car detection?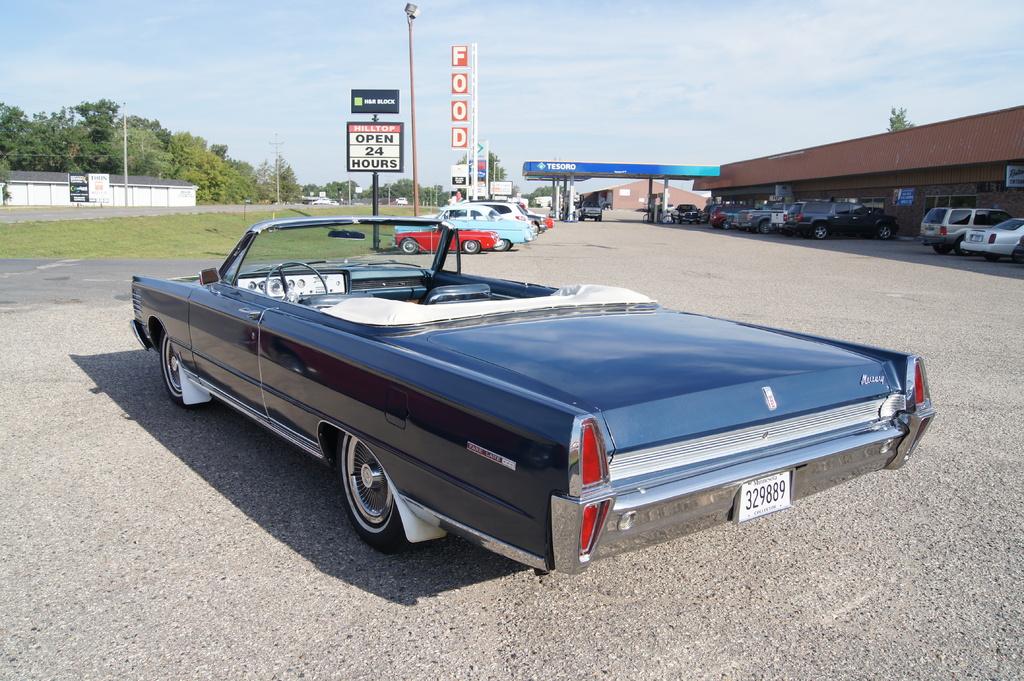
(922, 209, 1004, 252)
